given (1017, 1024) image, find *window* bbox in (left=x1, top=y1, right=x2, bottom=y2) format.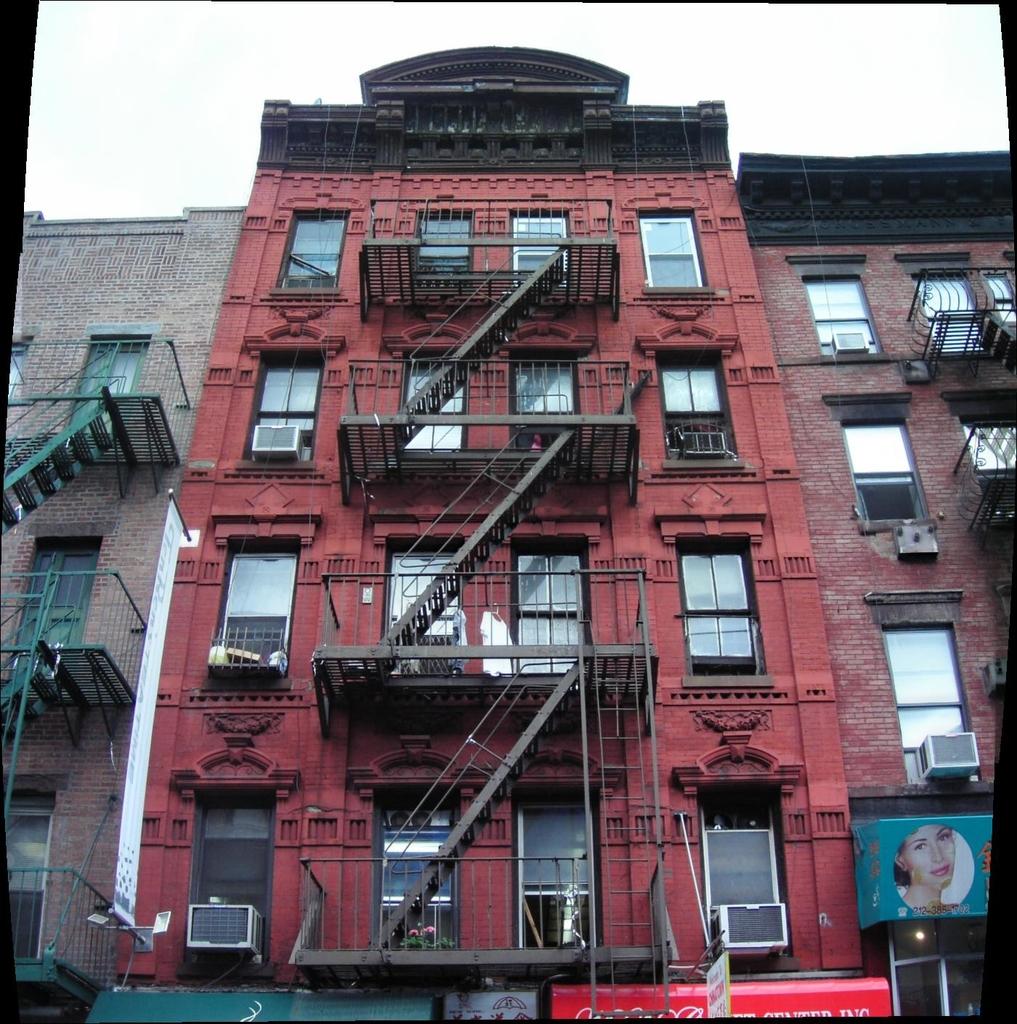
(left=984, top=268, right=1016, bottom=329).
